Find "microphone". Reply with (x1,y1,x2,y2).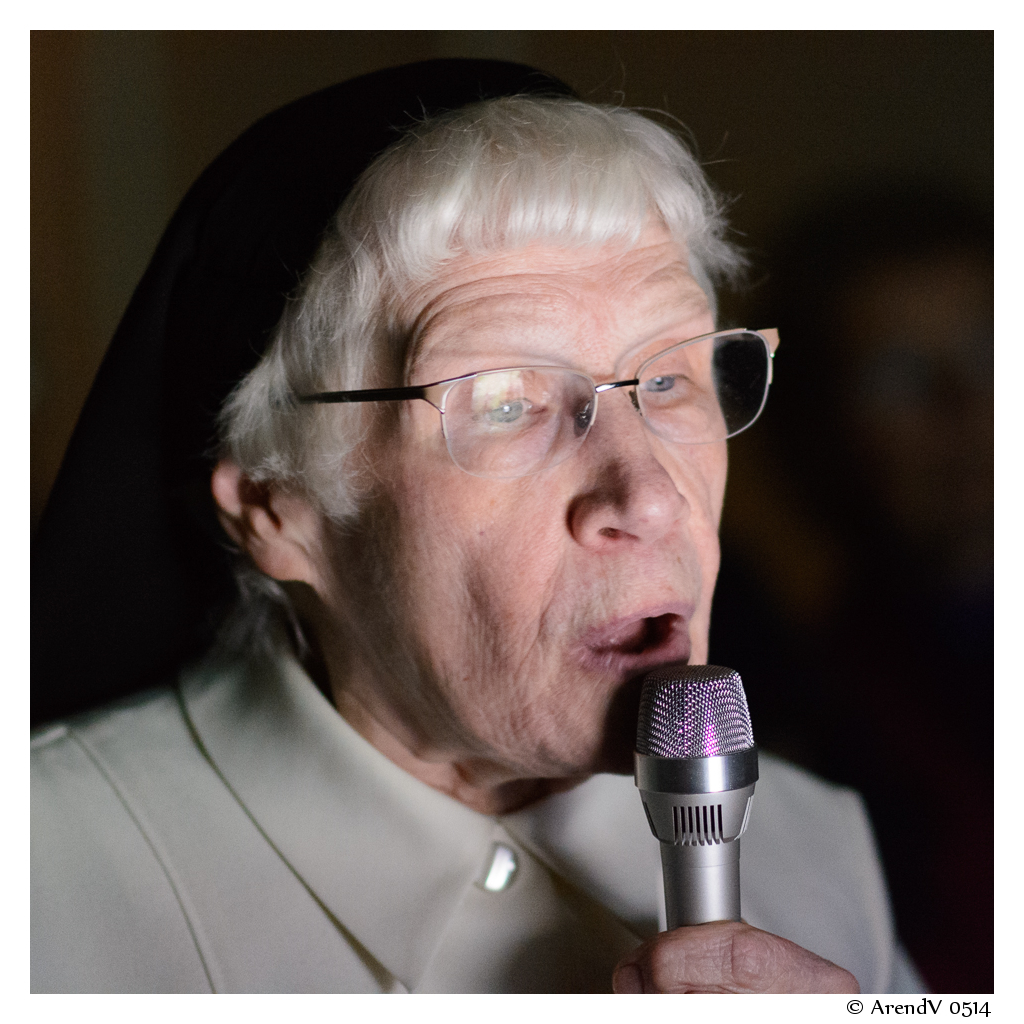
(608,660,780,938).
